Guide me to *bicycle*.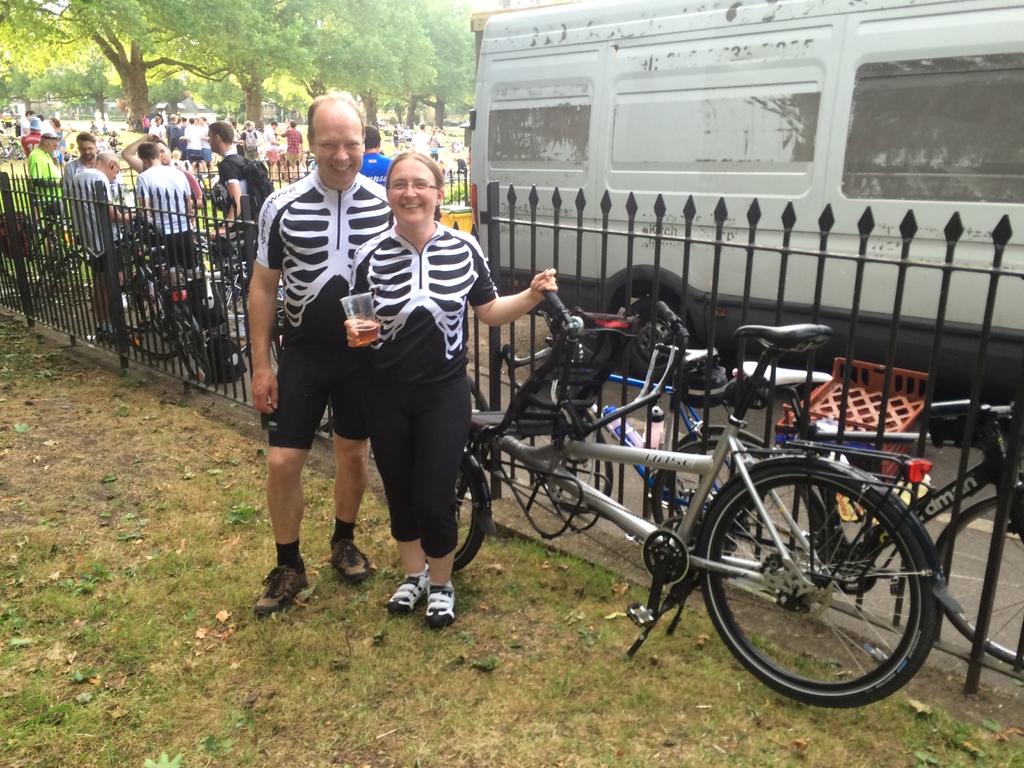
Guidance: [525, 300, 800, 561].
